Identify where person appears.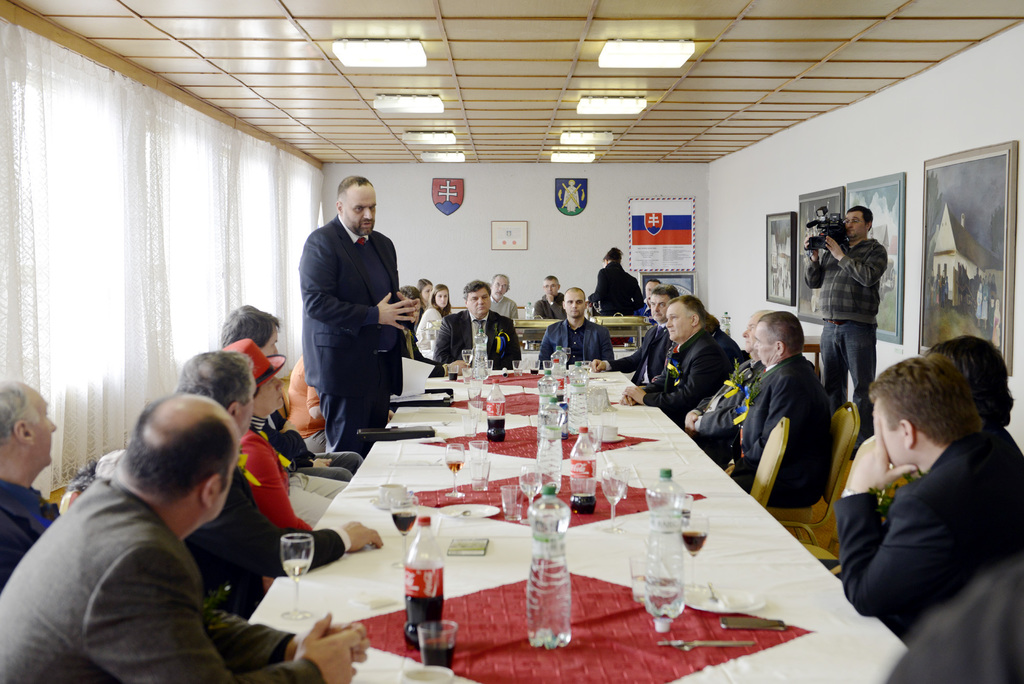
Appears at (395,273,436,361).
